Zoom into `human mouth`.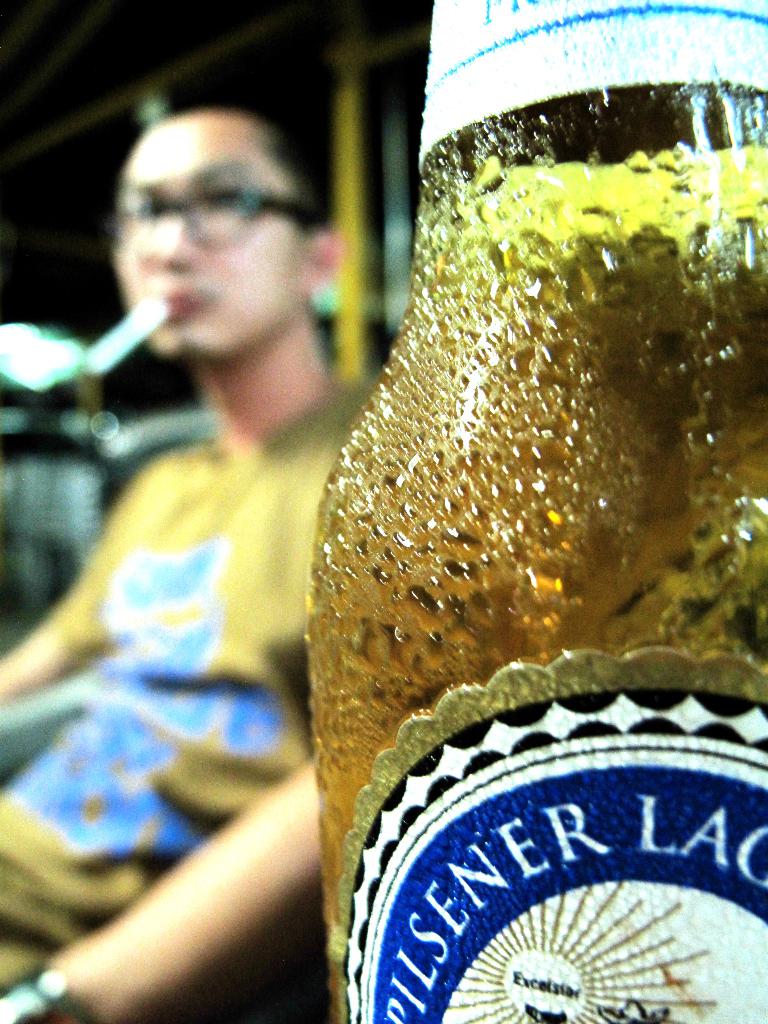
Zoom target: (164,290,199,324).
